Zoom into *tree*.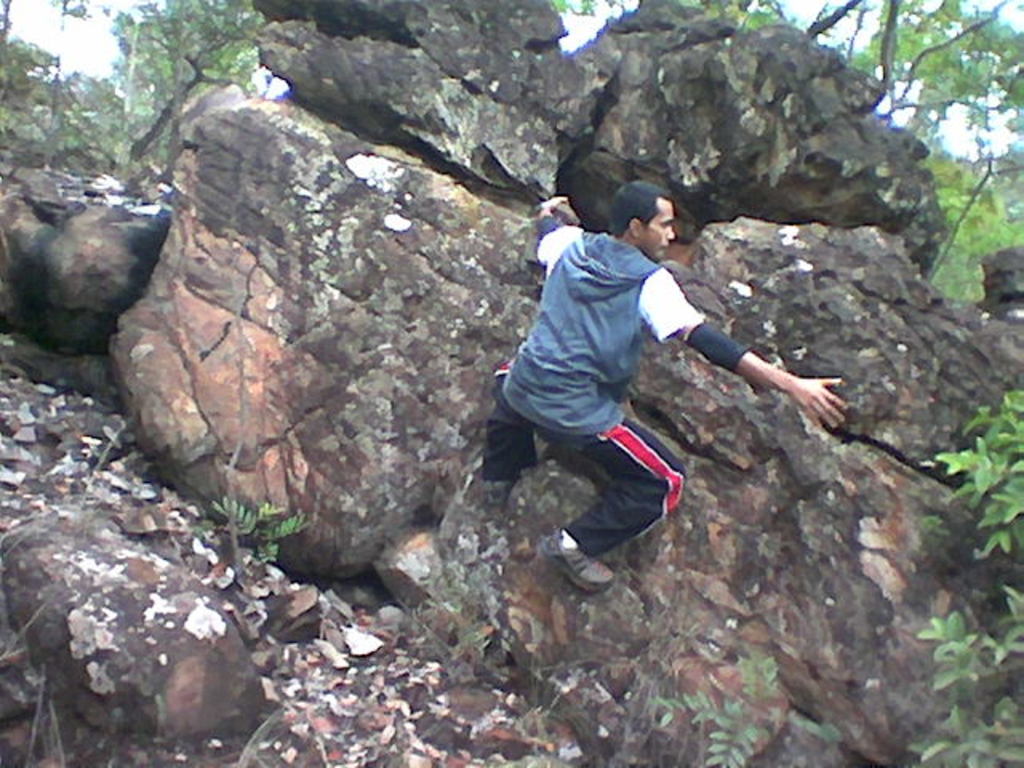
Zoom target: (left=0, top=0, right=274, bottom=179).
